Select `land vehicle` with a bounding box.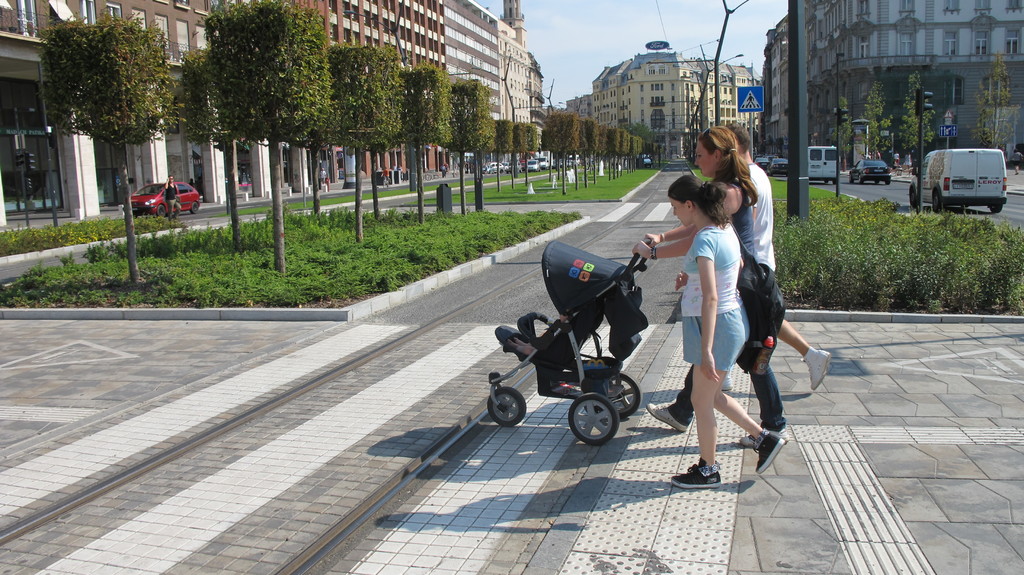
rect(851, 163, 887, 182).
